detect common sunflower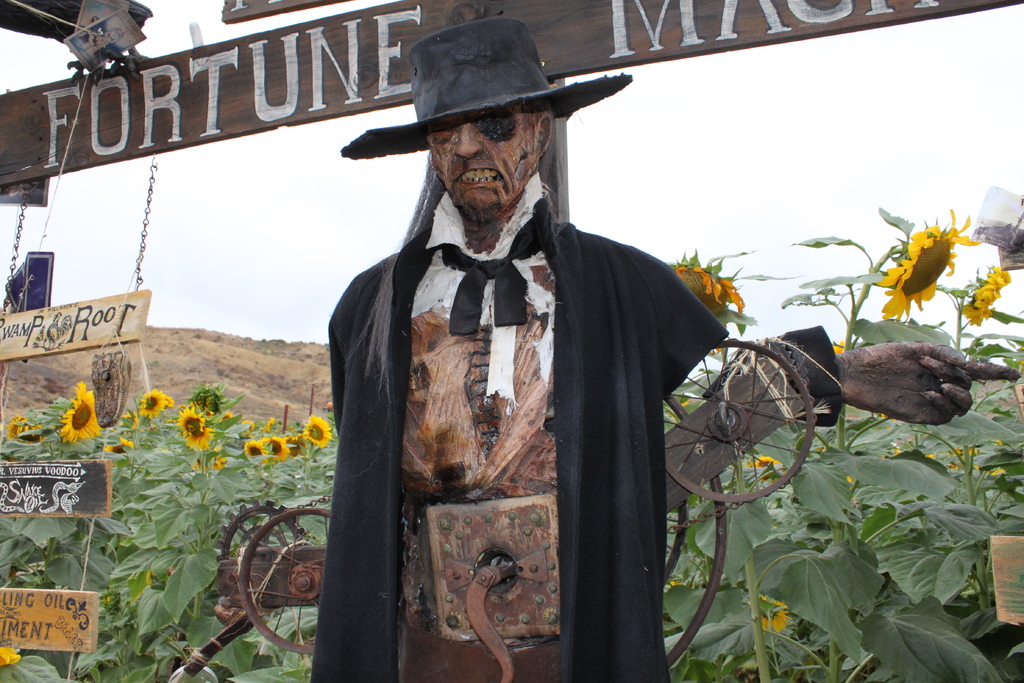
x1=305 y1=415 x2=330 y2=447
